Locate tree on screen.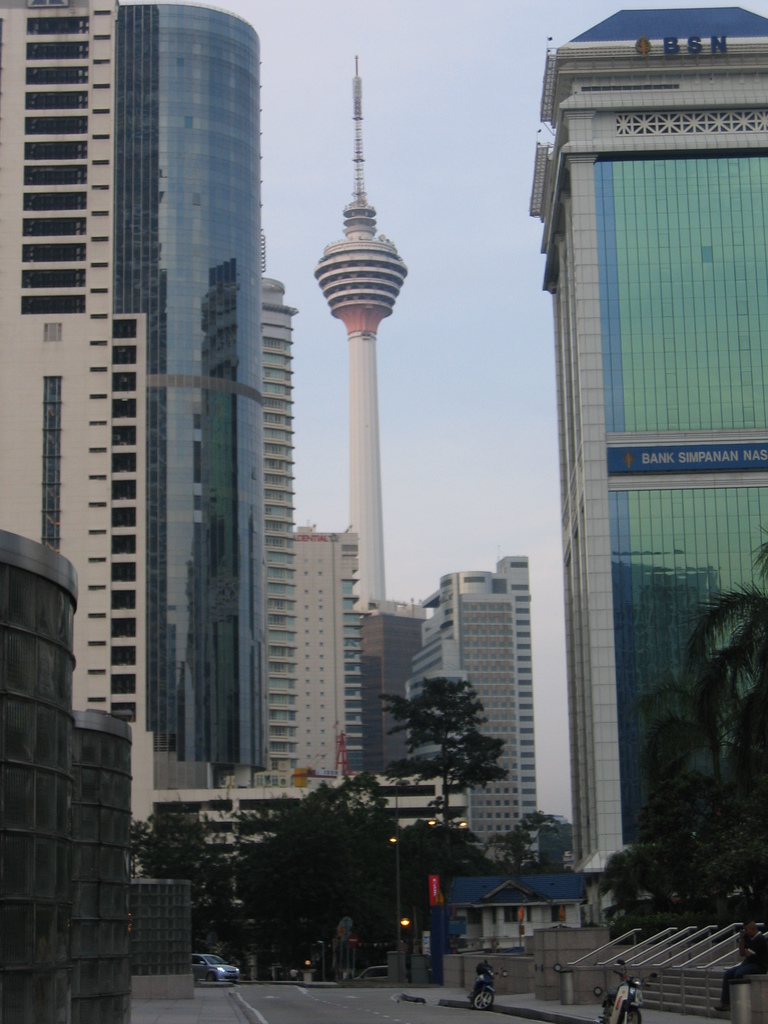
On screen at [left=369, top=660, right=535, bottom=826].
